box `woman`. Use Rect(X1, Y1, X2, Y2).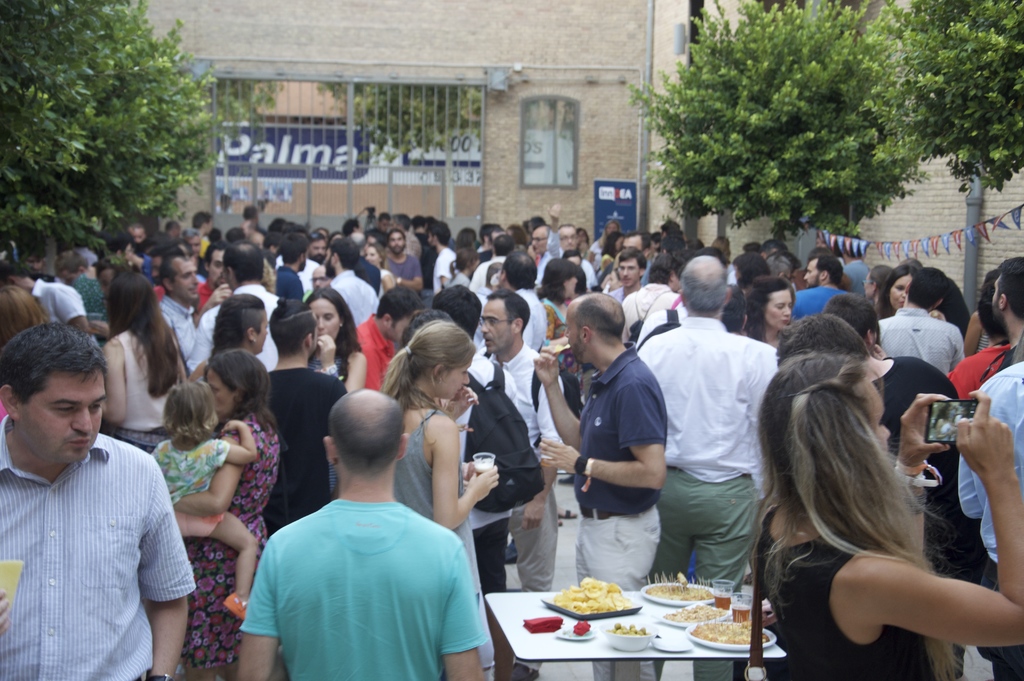
Rect(873, 263, 916, 320).
